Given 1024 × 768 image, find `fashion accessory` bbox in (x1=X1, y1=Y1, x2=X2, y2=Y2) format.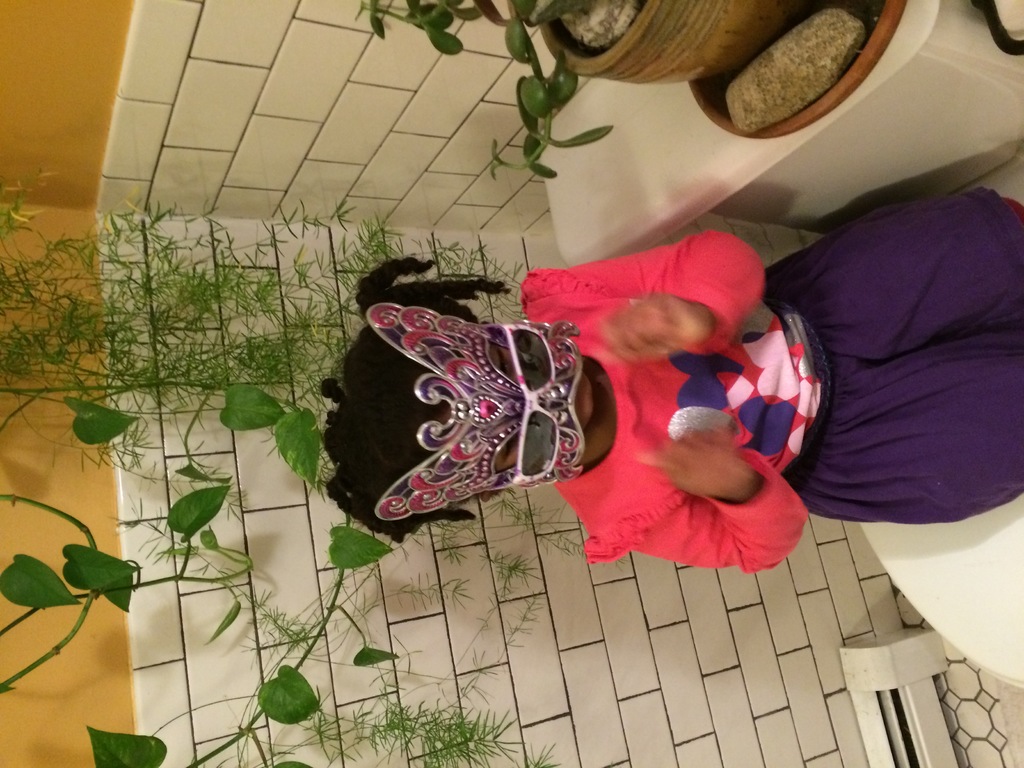
(x1=371, y1=303, x2=524, y2=508).
